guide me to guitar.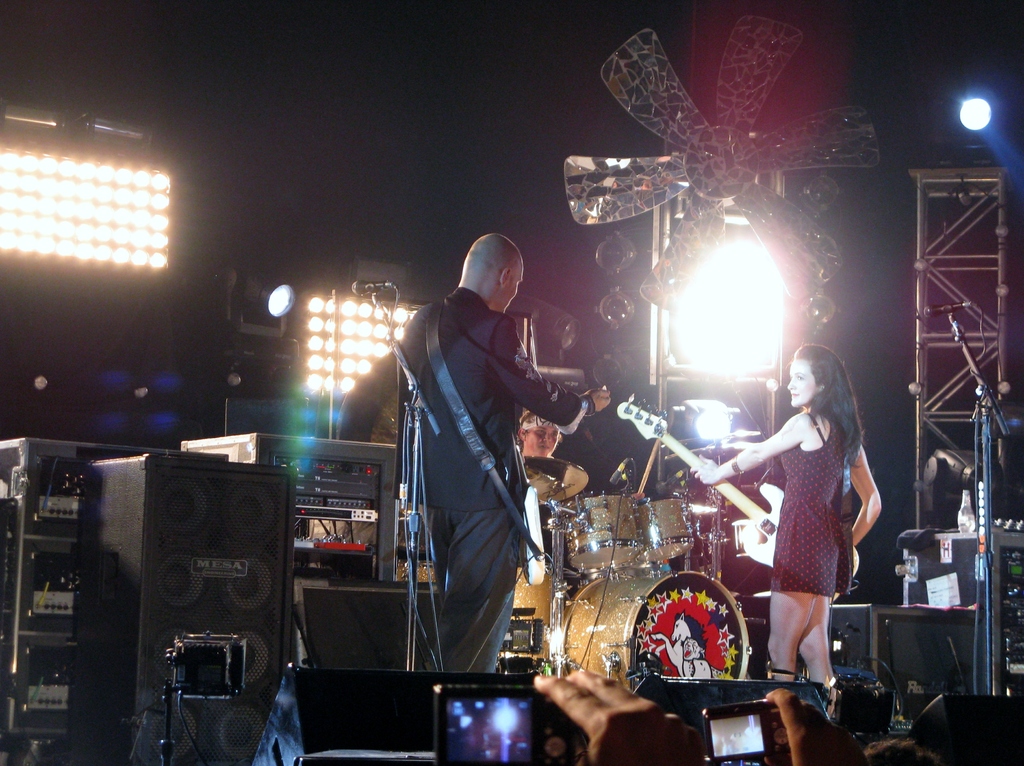
Guidance: rect(612, 387, 867, 593).
